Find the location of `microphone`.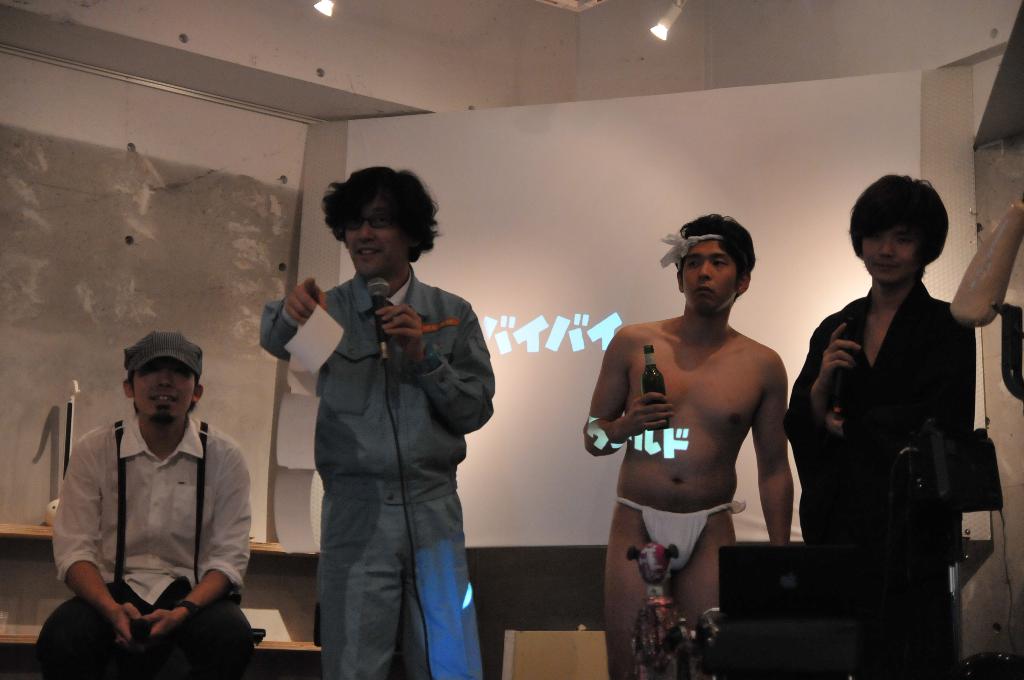
Location: pyautogui.locateOnScreen(123, 609, 161, 658).
